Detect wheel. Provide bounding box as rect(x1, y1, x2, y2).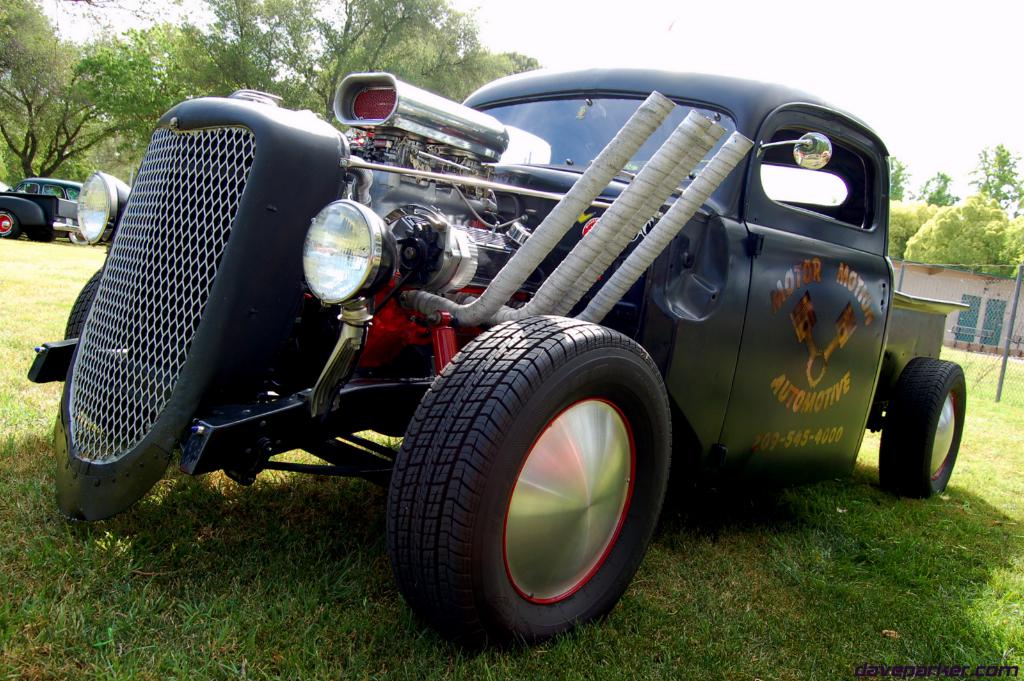
rect(879, 353, 968, 497).
